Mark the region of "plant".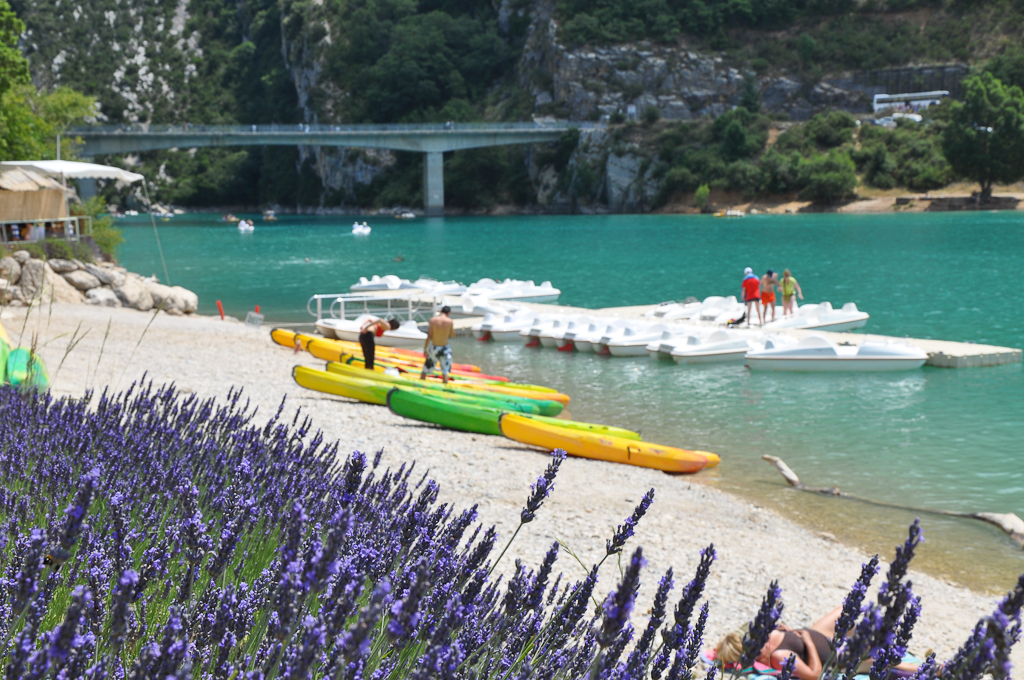
Region: [left=89, top=218, right=124, bottom=259].
